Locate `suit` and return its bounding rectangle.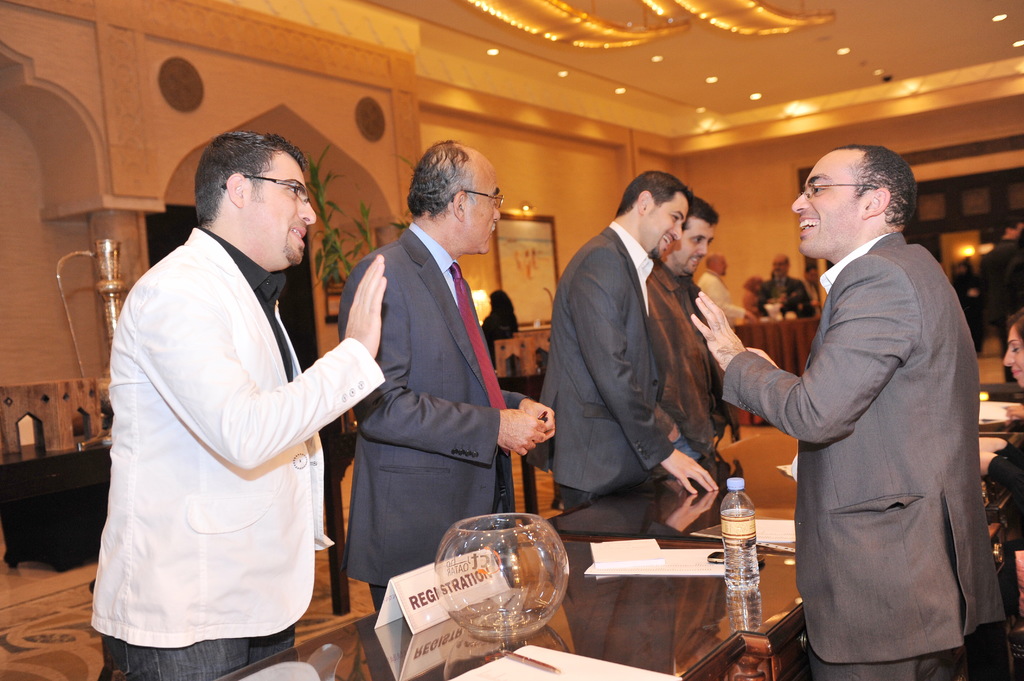
bbox=[527, 218, 681, 513].
